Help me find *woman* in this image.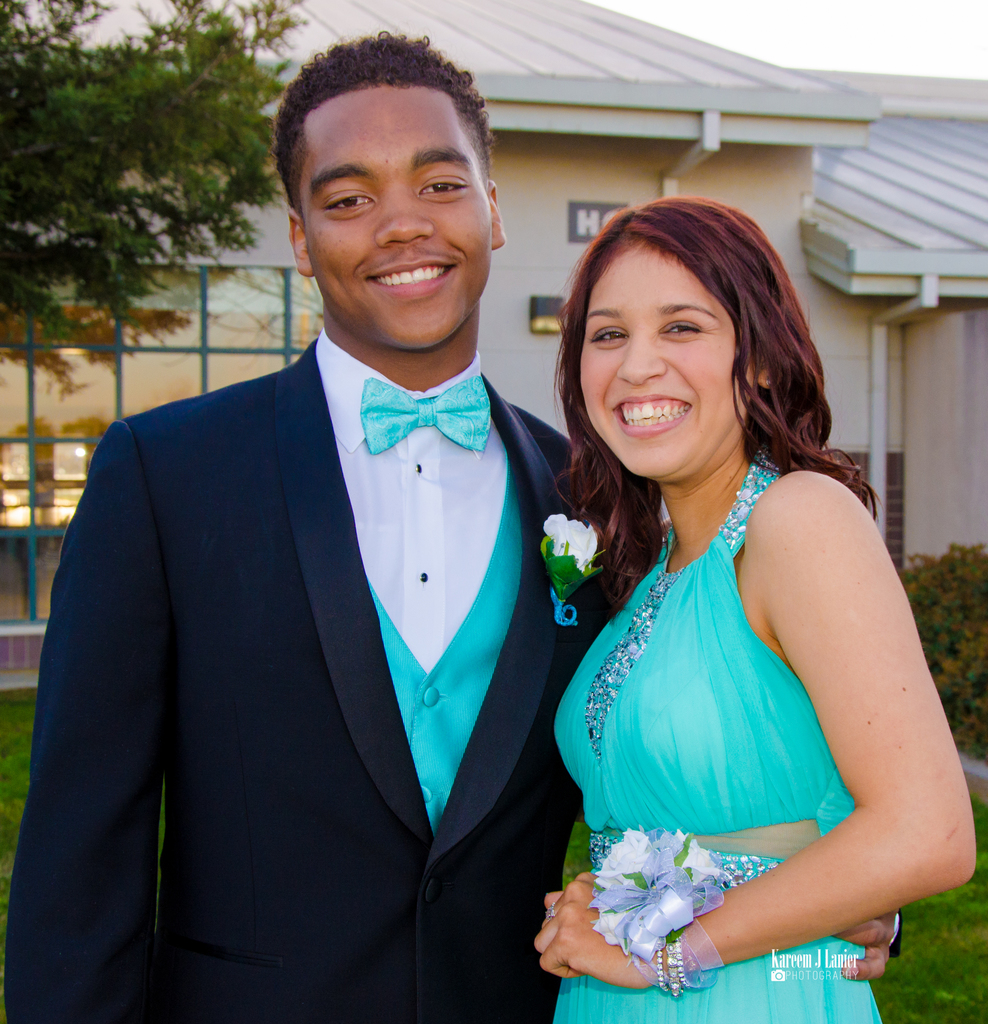
Found it: pyautogui.locateOnScreen(516, 165, 960, 1016).
